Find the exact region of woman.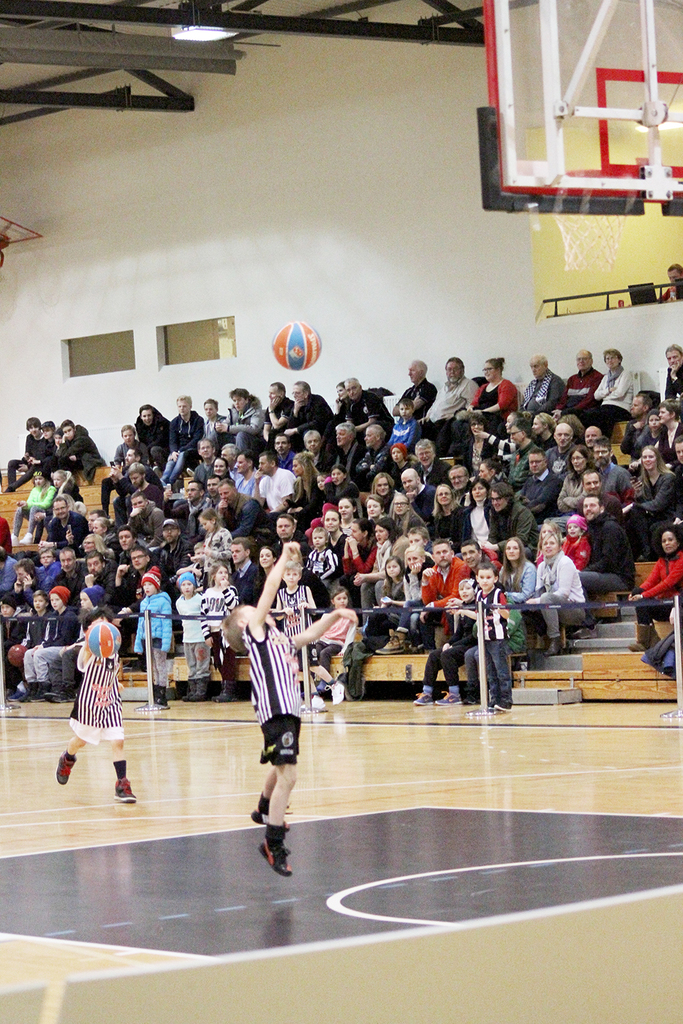
Exact region: (x1=350, y1=517, x2=409, y2=629).
